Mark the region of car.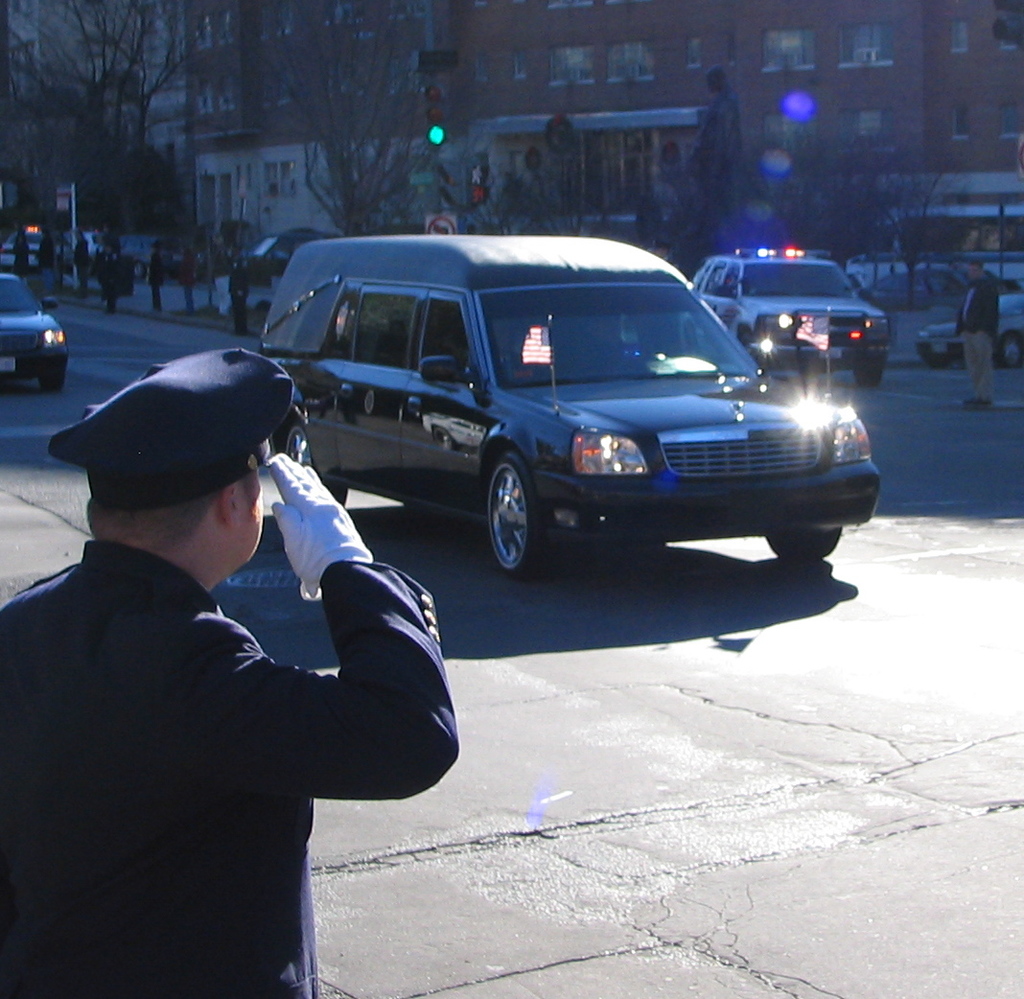
Region: select_region(0, 257, 67, 401).
